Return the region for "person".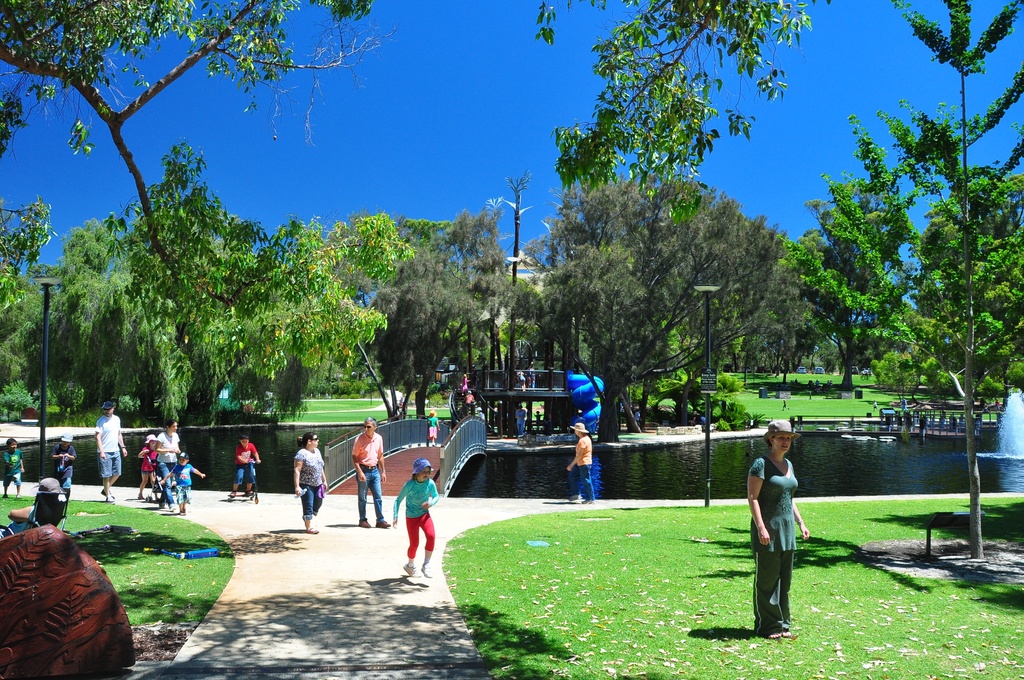
[47, 429, 75, 514].
